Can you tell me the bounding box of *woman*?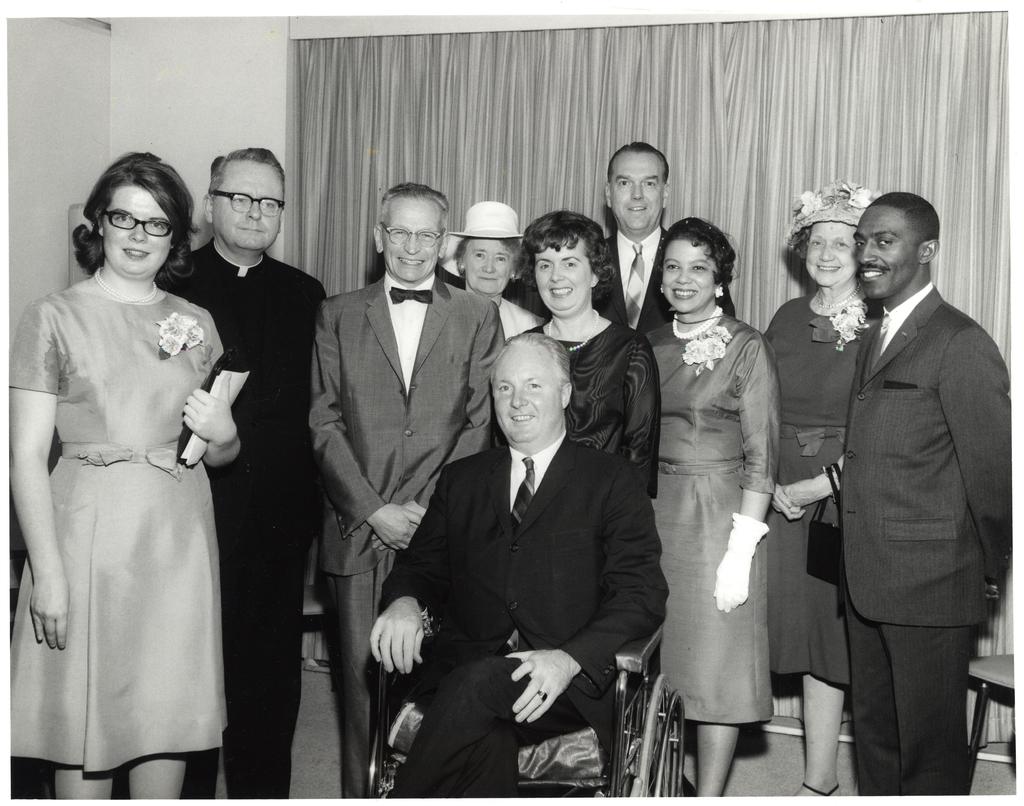
box(438, 200, 547, 341).
